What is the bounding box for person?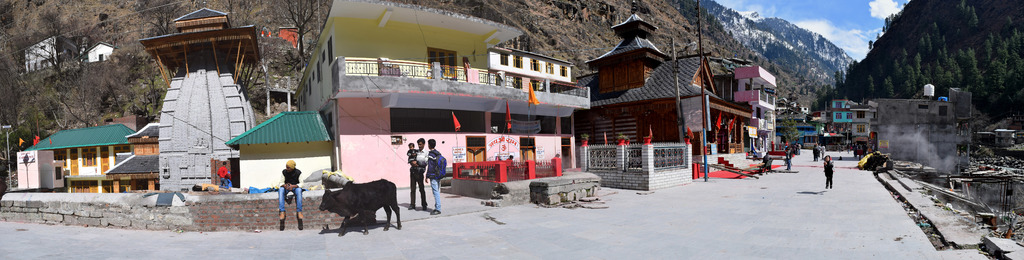
[212,161,236,185].
